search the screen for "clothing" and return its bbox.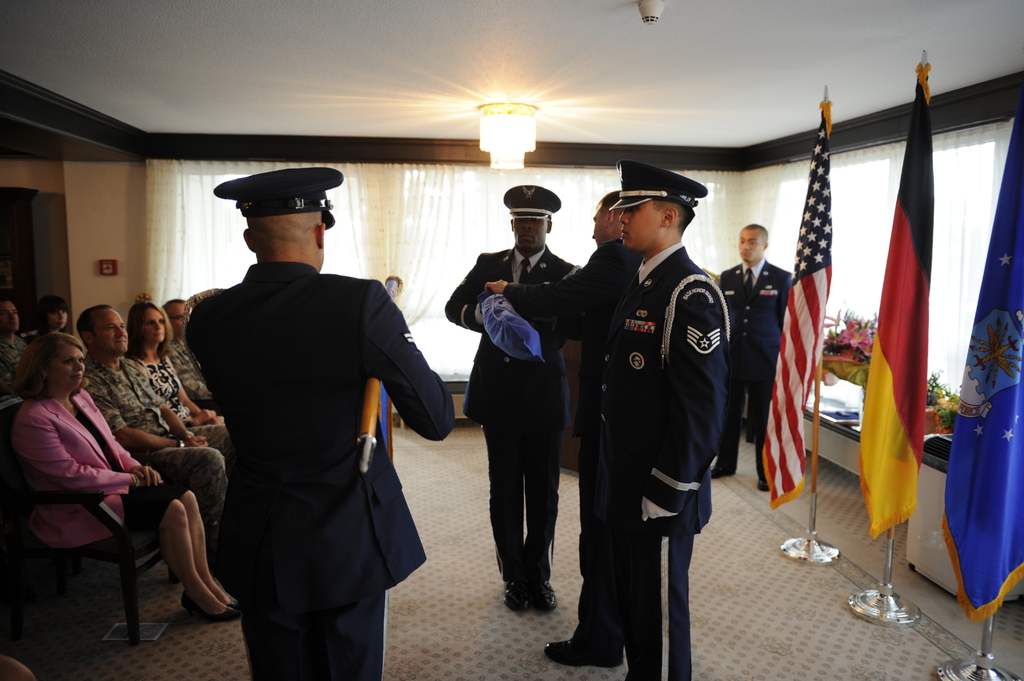
Found: {"x1": 182, "y1": 261, "x2": 454, "y2": 680}.
